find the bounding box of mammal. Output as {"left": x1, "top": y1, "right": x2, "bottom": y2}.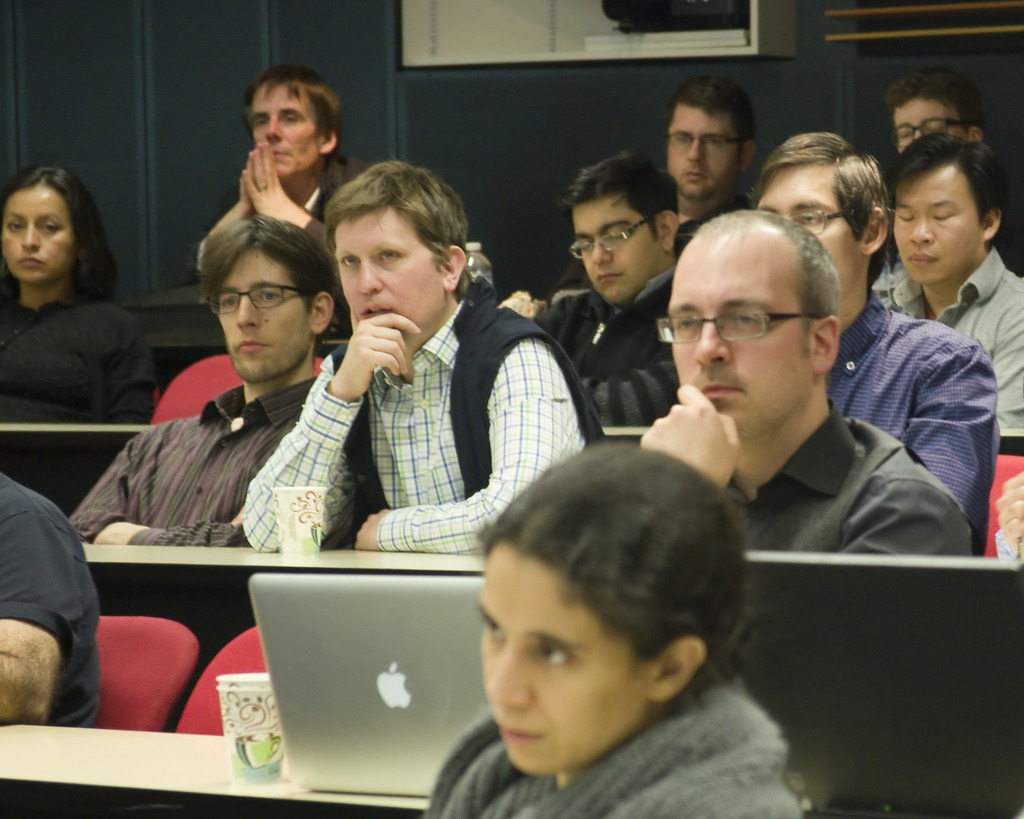
{"left": 420, "top": 436, "right": 811, "bottom": 818}.
